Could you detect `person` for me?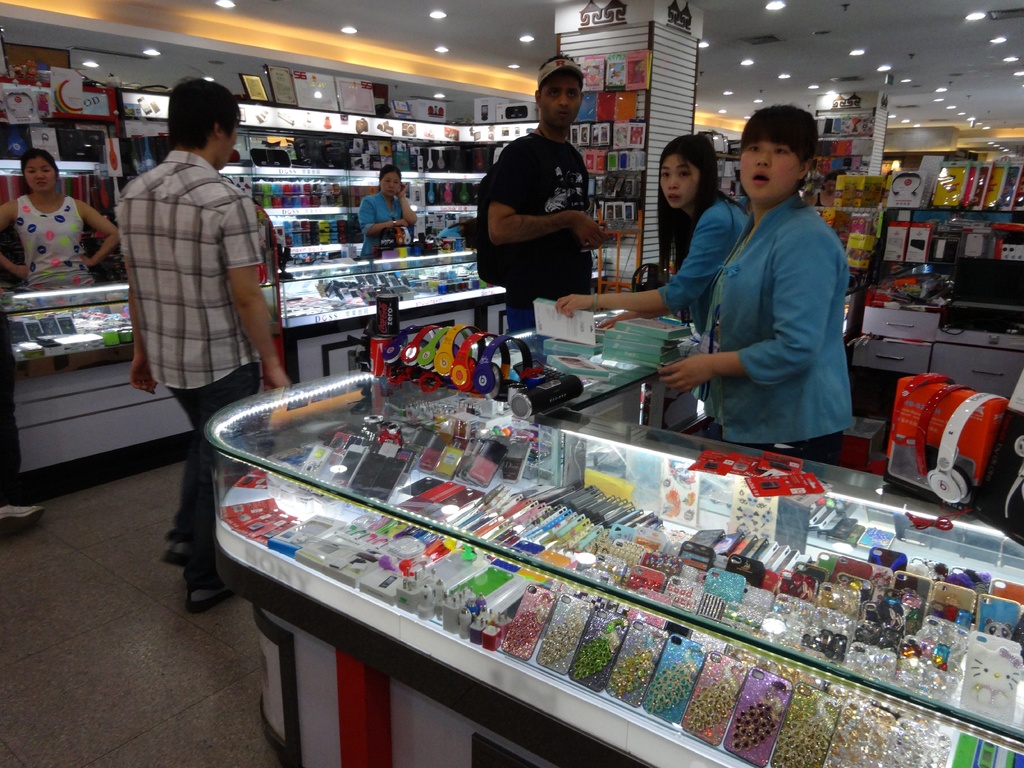
Detection result: (left=118, top=73, right=296, bottom=617).
